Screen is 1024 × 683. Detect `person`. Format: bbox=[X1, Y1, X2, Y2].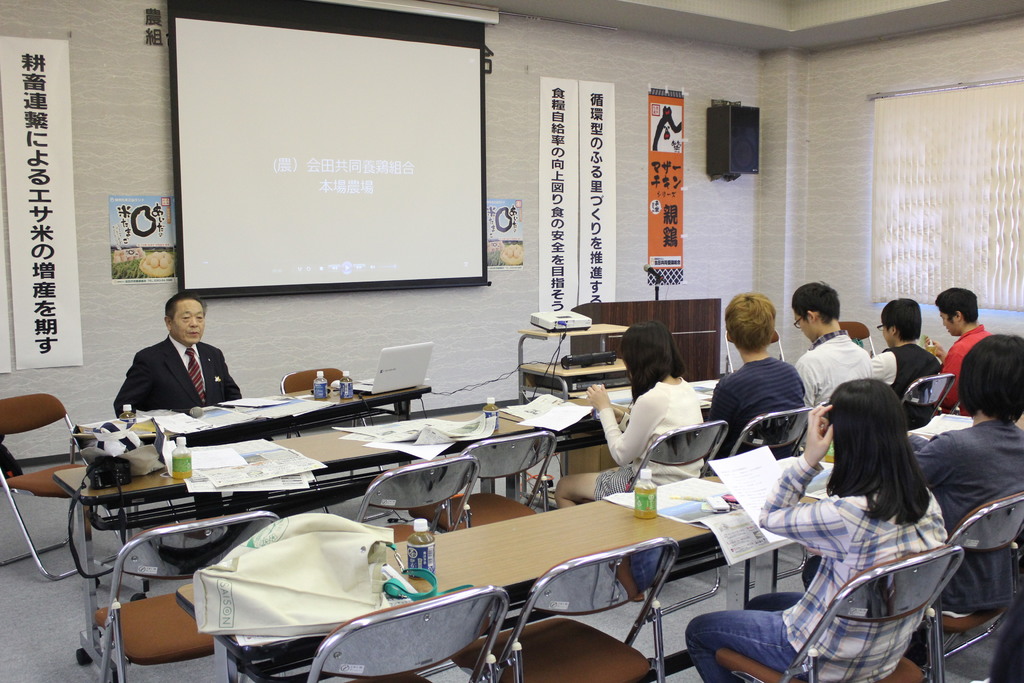
bbox=[785, 276, 877, 417].
